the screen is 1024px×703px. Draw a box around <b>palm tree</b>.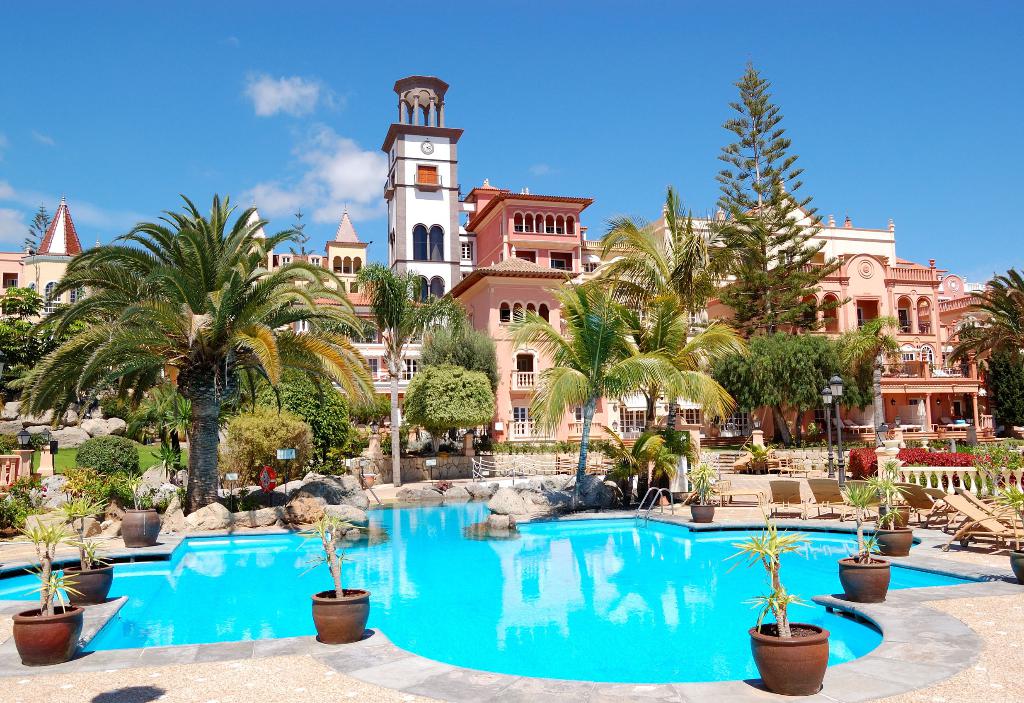
l=51, t=208, r=326, b=540.
